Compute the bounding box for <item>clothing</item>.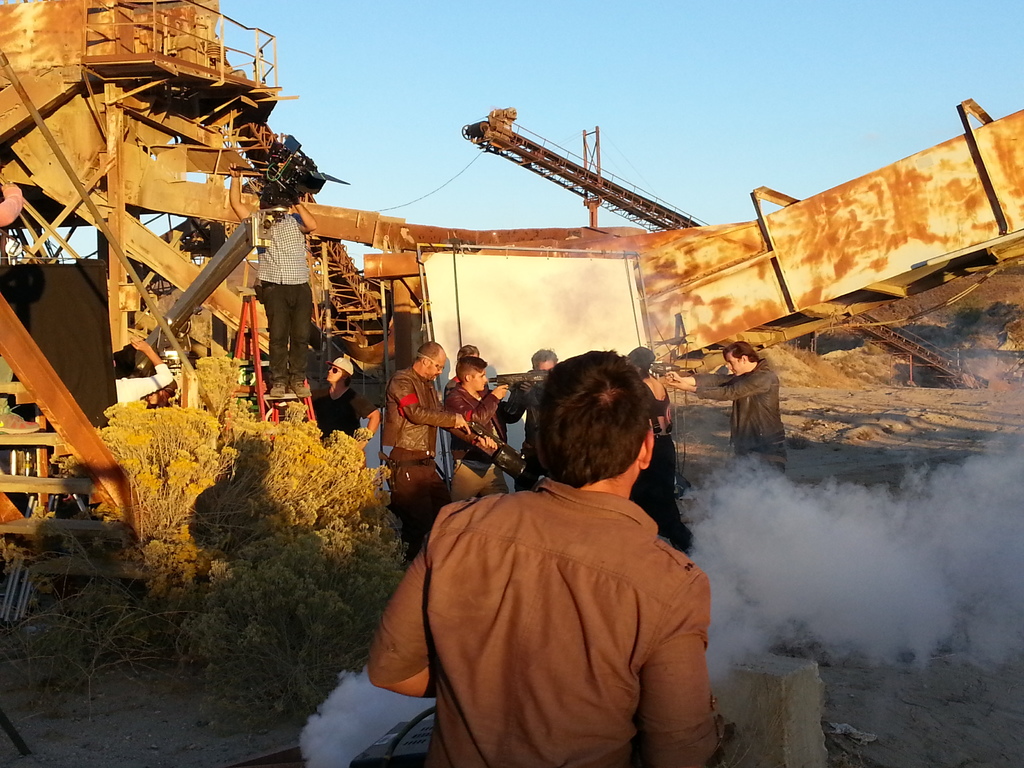
x1=442, y1=374, x2=493, y2=394.
